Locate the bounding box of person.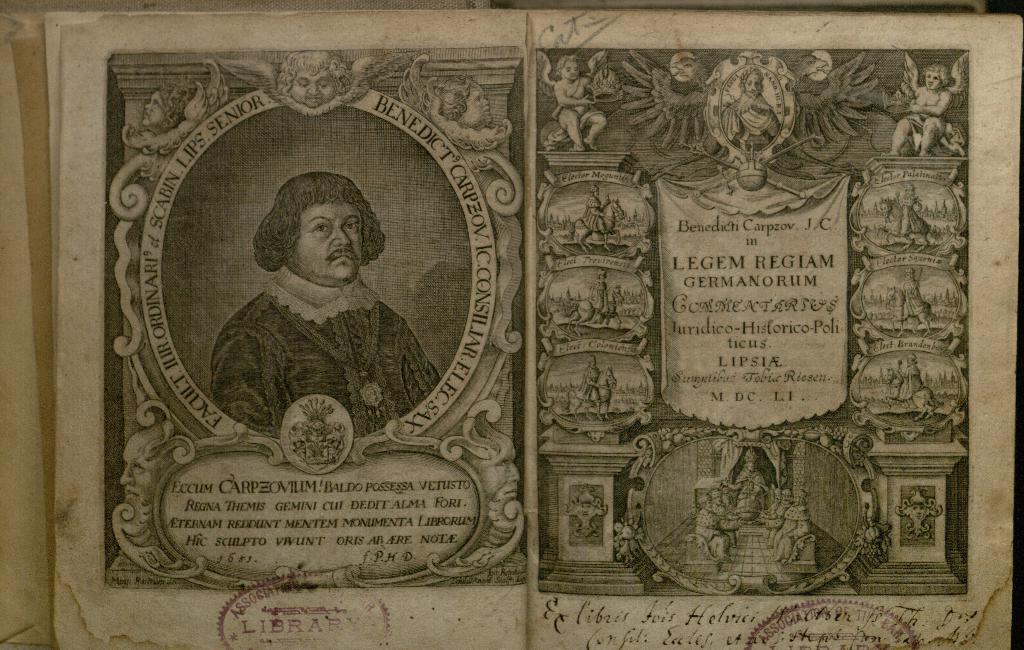
Bounding box: {"left": 120, "top": 427, "right": 196, "bottom": 536}.
